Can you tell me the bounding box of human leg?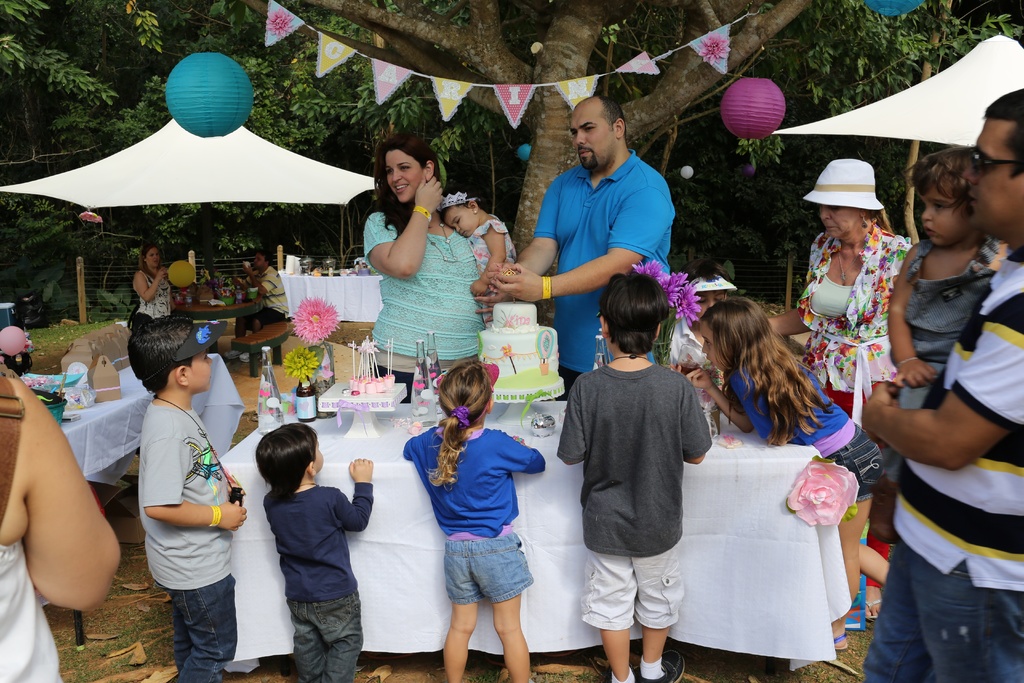
853:545:934:682.
